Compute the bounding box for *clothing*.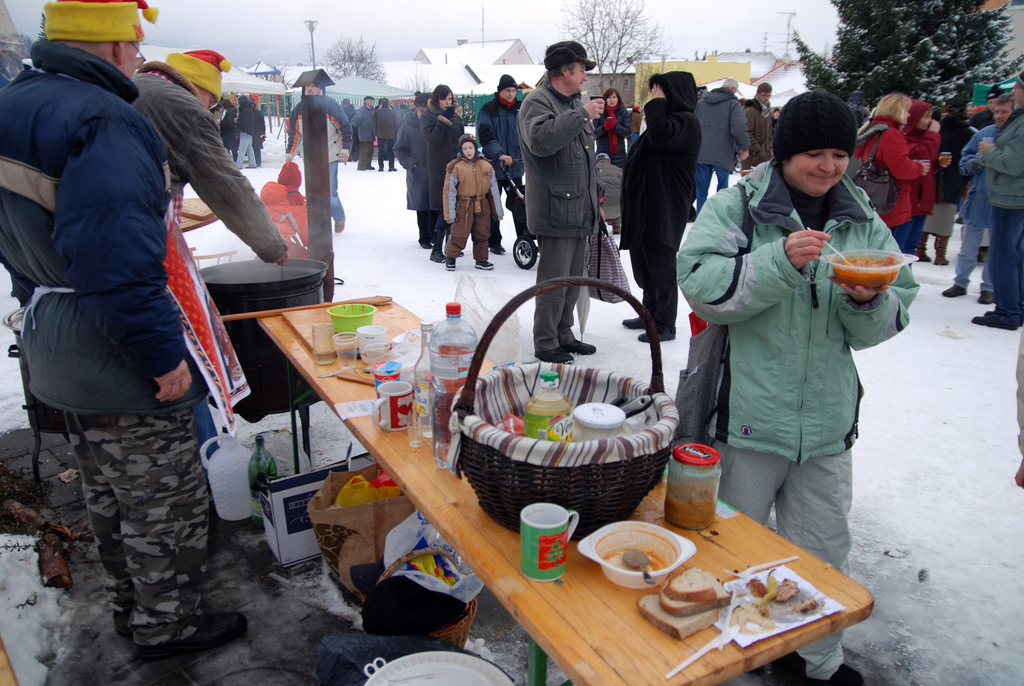
1016,334,1023,456.
